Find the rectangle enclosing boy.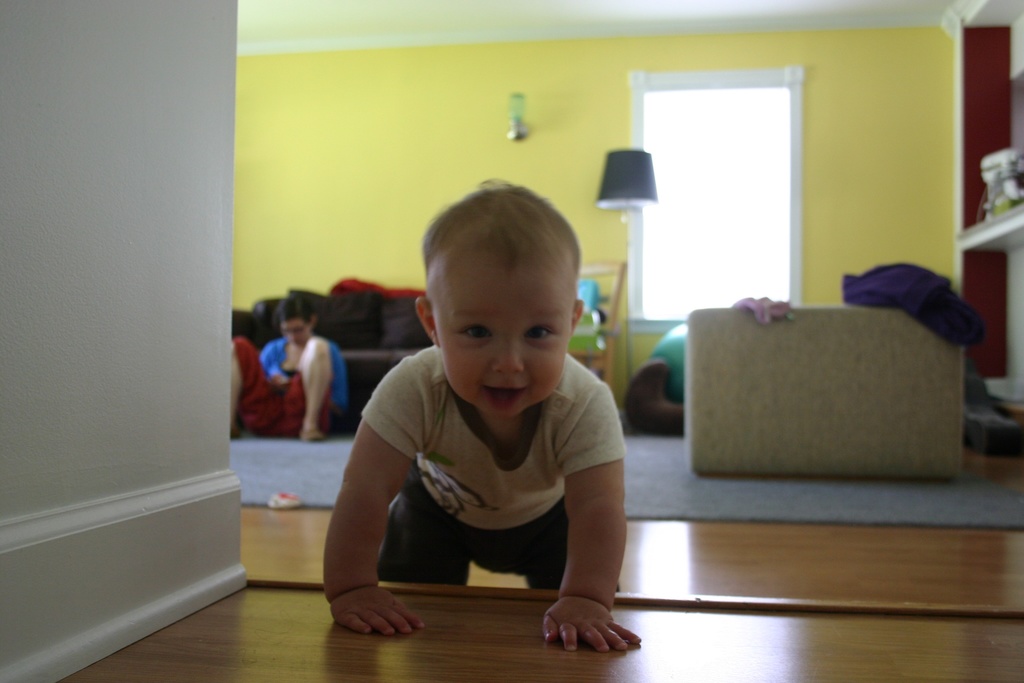
[x1=318, y1=174, x2=643, y2=650].
